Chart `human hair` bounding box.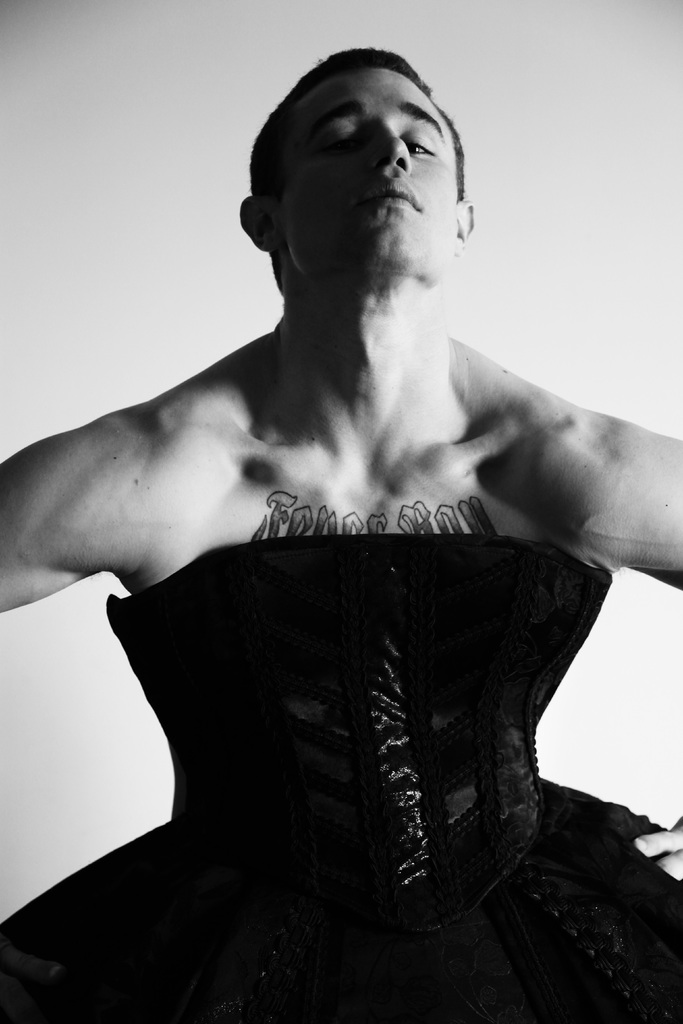
Charted: [247,45,474,203].
